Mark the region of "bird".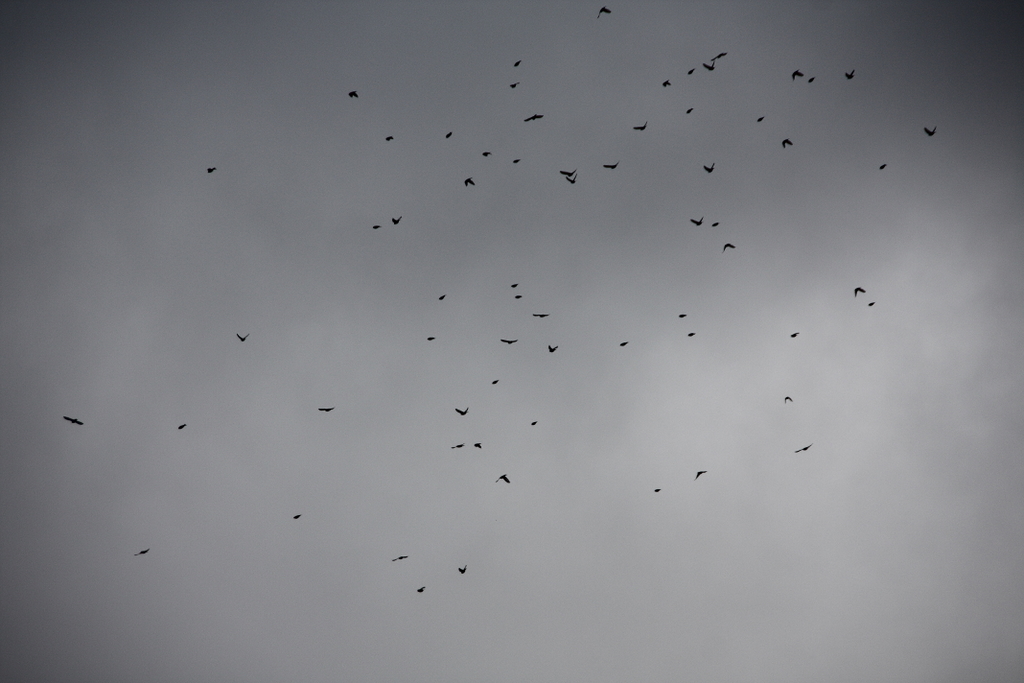
Region: [705, 65, 714, 70].
